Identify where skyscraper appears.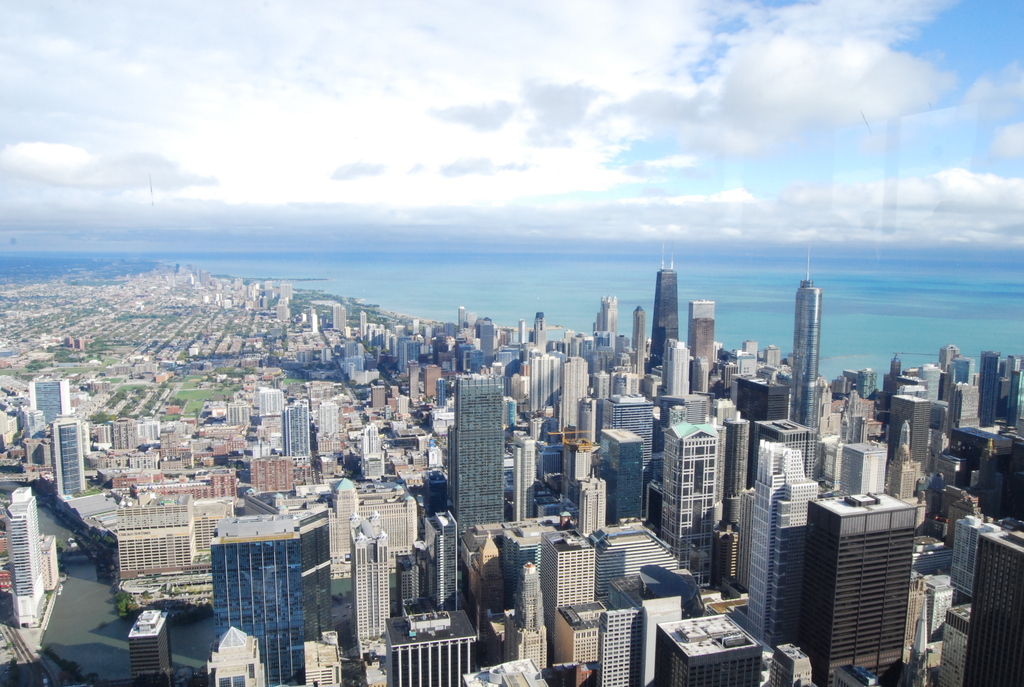
Appears at box=[452, 370, 504, 529].
